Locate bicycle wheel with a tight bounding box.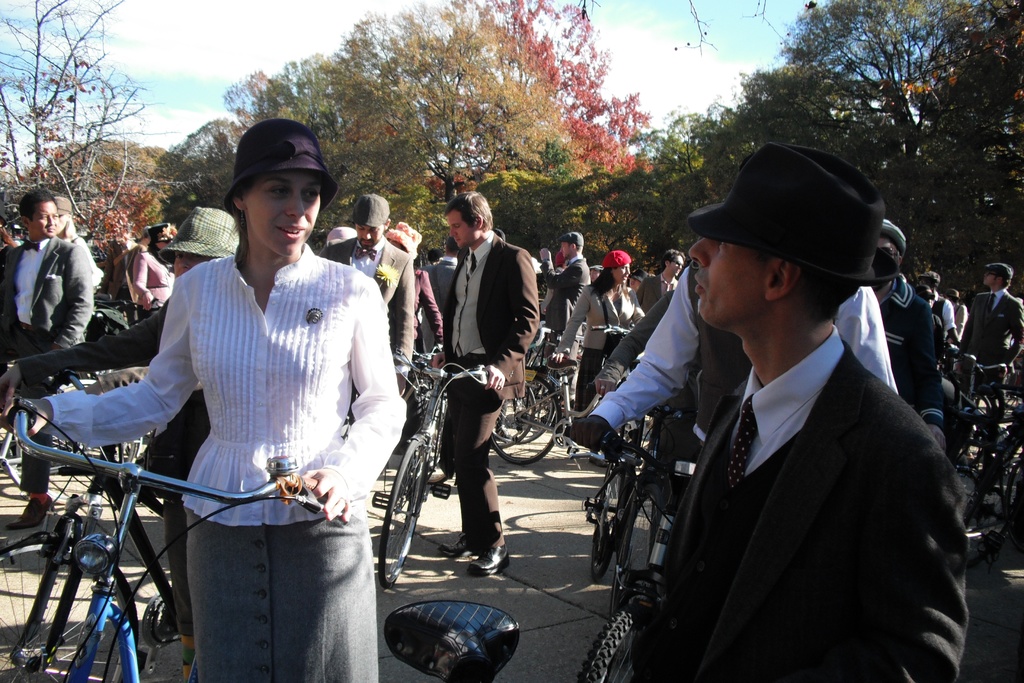
{"left": 577, "top": 600, "right": 633, "bottom": 682}.
